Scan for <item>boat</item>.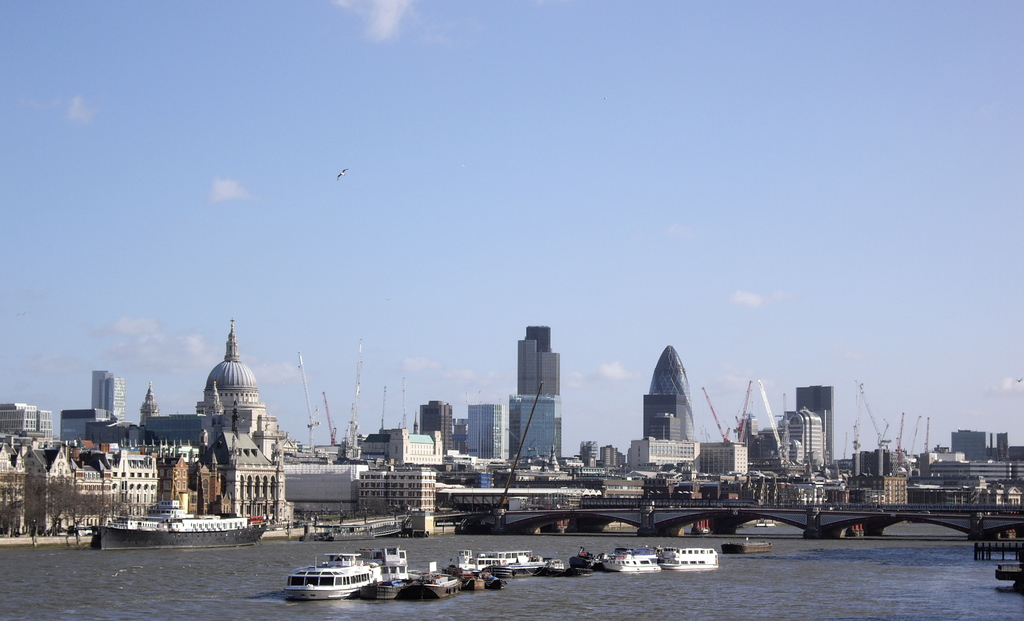
Scan result: {"x1": 465, "y1": 548, "x2": 552, "y2": 574}.
